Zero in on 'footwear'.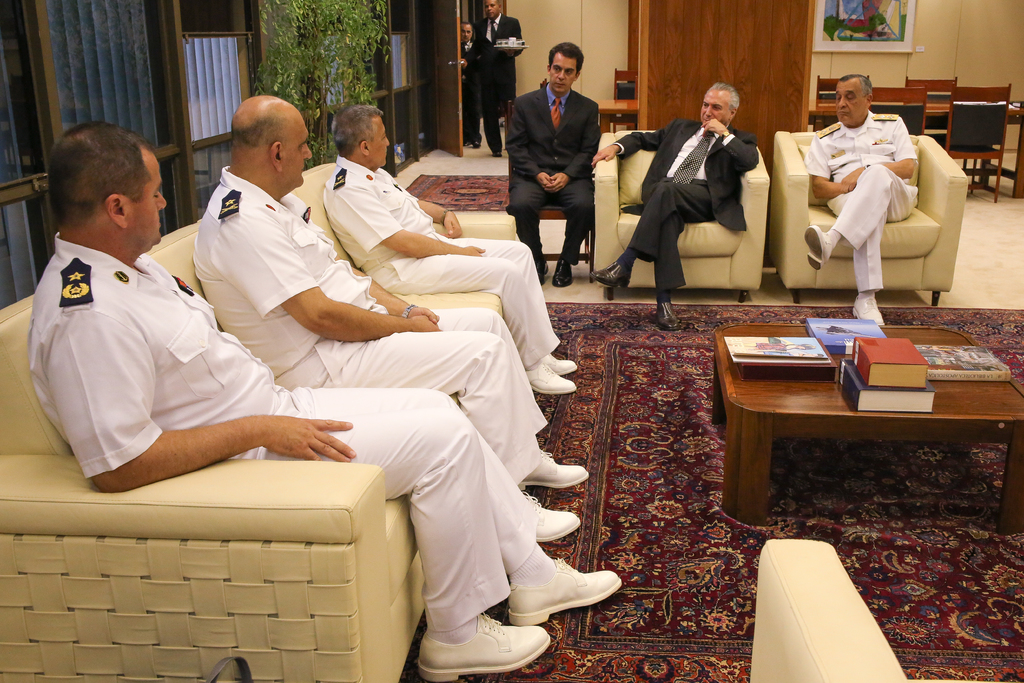
Zeroed in: BBox(808, 225, 831, 272).
